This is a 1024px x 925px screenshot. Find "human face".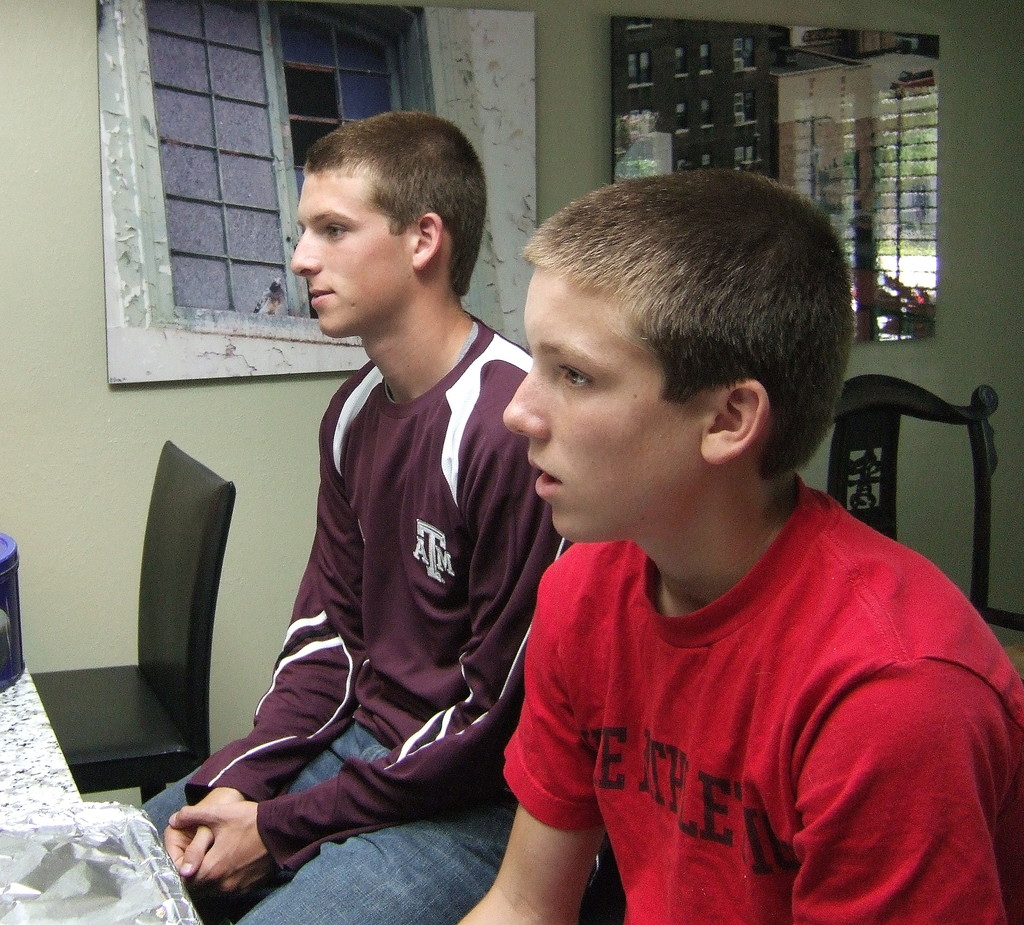
Bounding box: [left=291, top=157, right=420, bottom=330].
